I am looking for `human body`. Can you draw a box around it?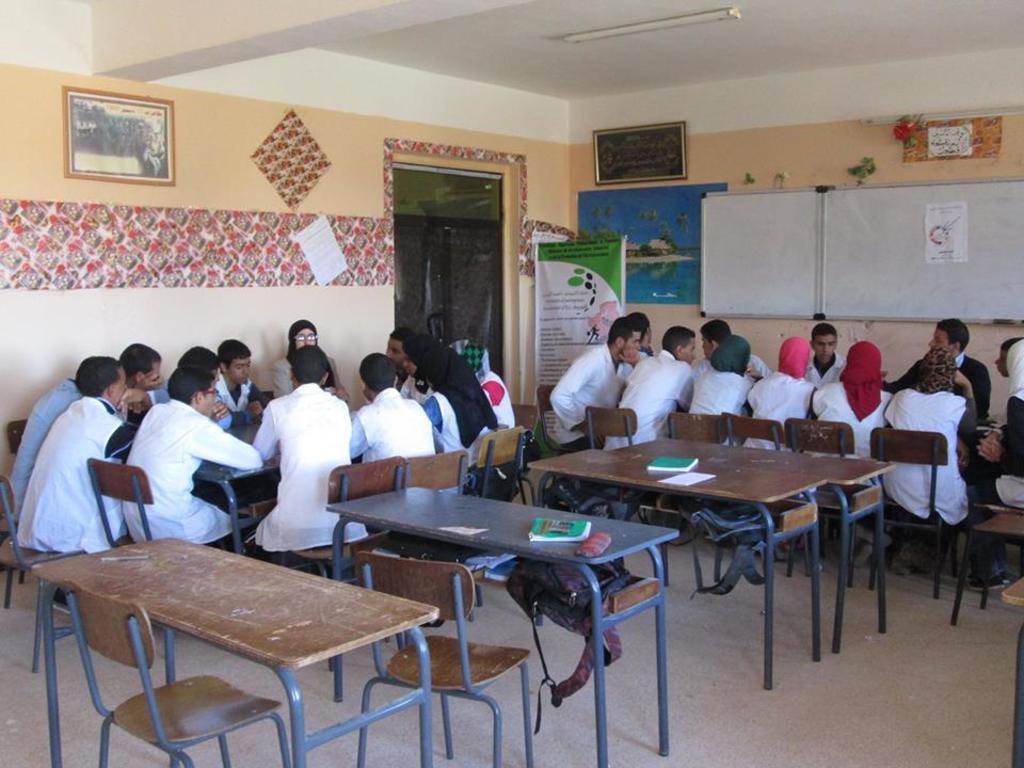
Sure, the bounding box is 432/346/503/492.
